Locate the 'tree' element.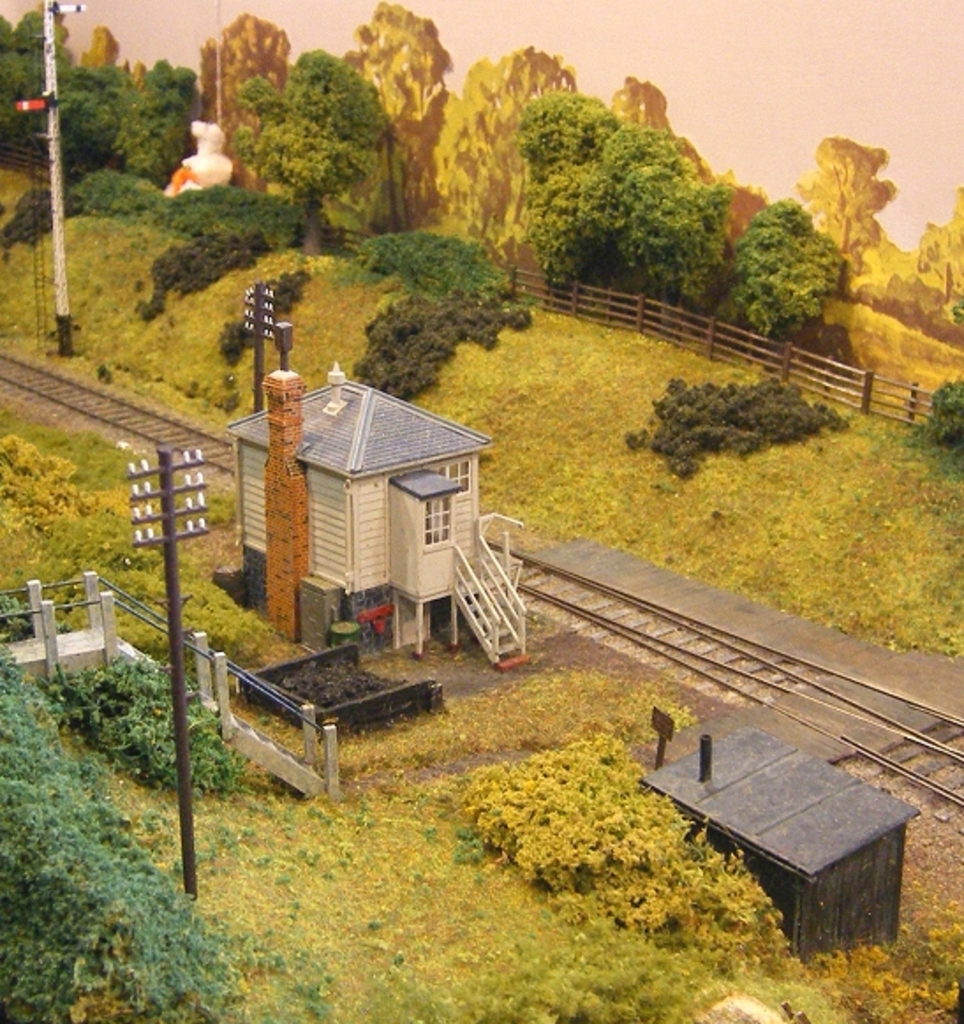
Element bbox: x1=781, y1=139, x2=901, y2=307.
